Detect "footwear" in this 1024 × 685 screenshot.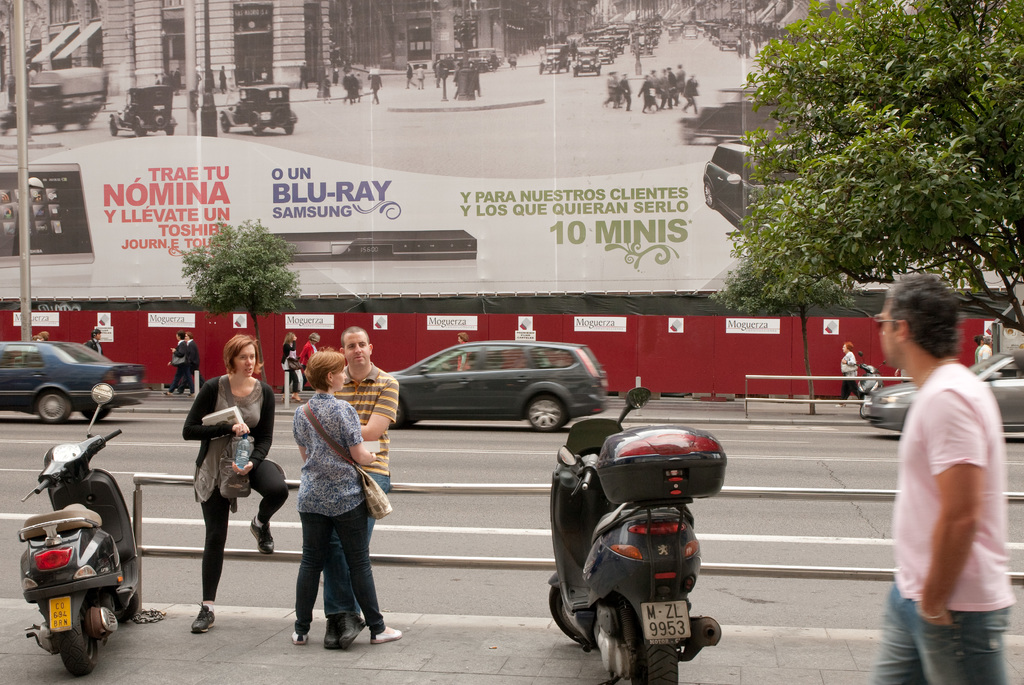
Detection: (291,392,302,405).
